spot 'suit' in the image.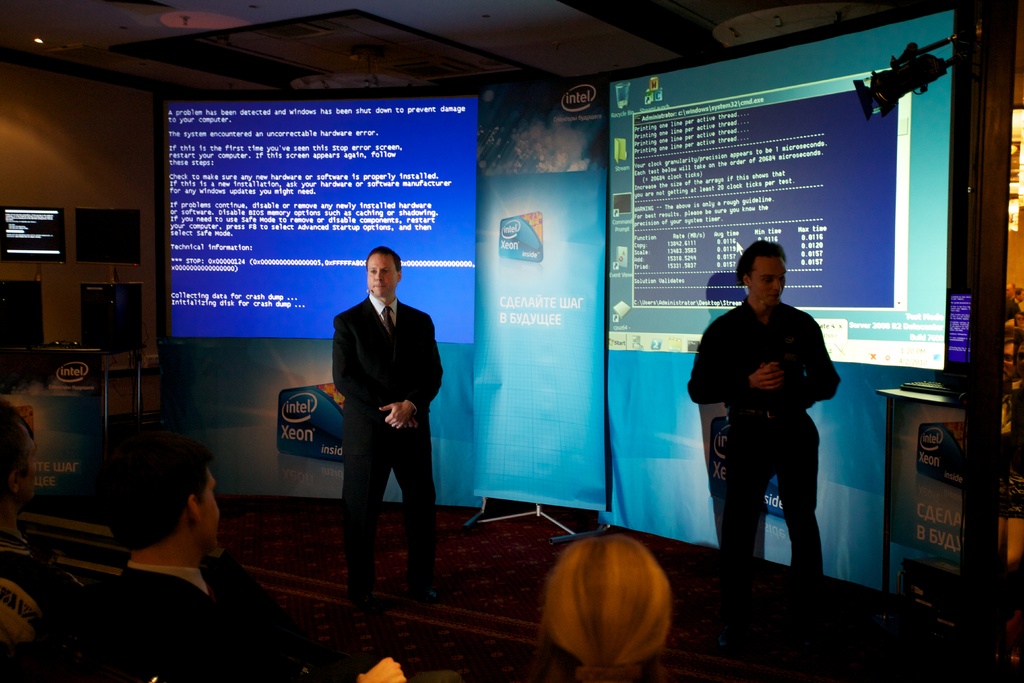
'suit' found at {"x1": 99, "y1": 561, "x2": 365, "y2": 682}.
